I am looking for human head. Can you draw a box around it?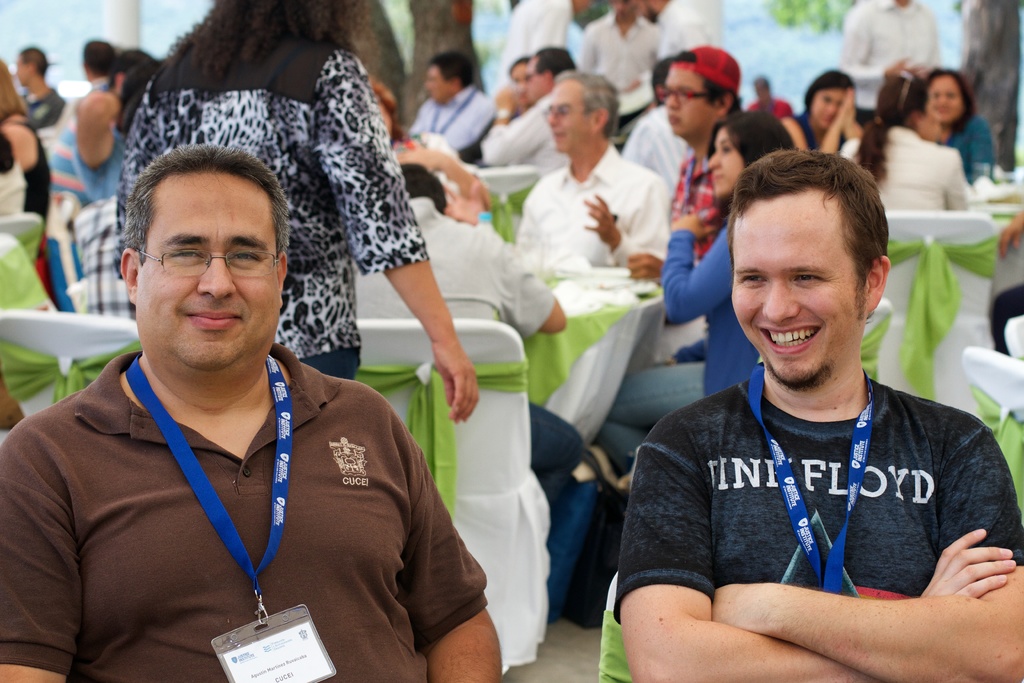
Sure, the bounding box is bbox(715, 129, 908, 384).
